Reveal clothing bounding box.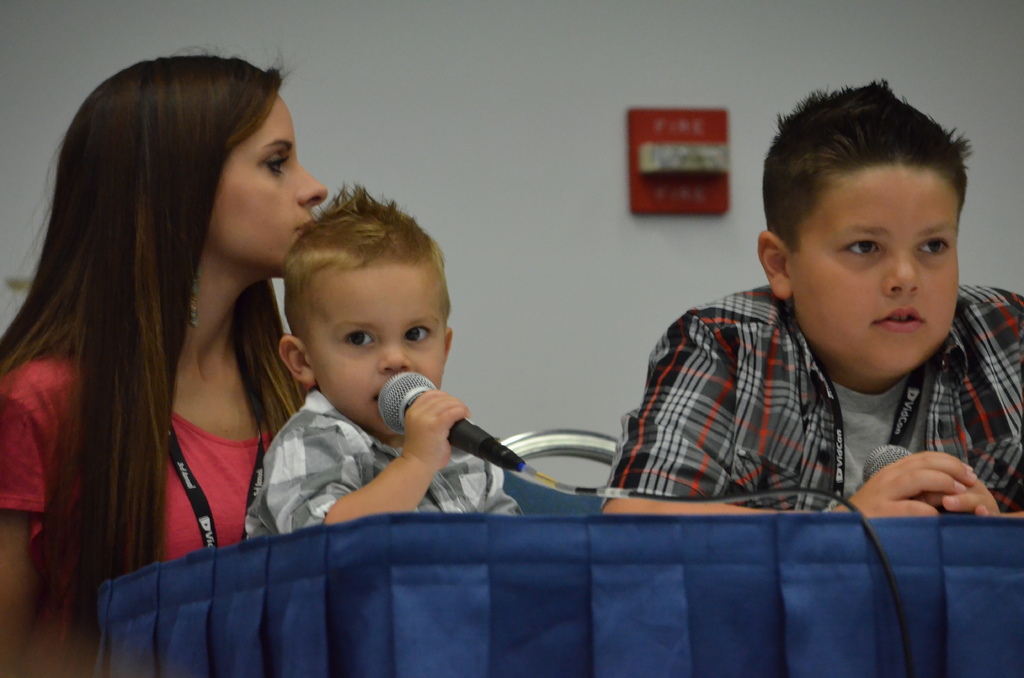
Revealed: <box>584,282,1023,524</box>.
